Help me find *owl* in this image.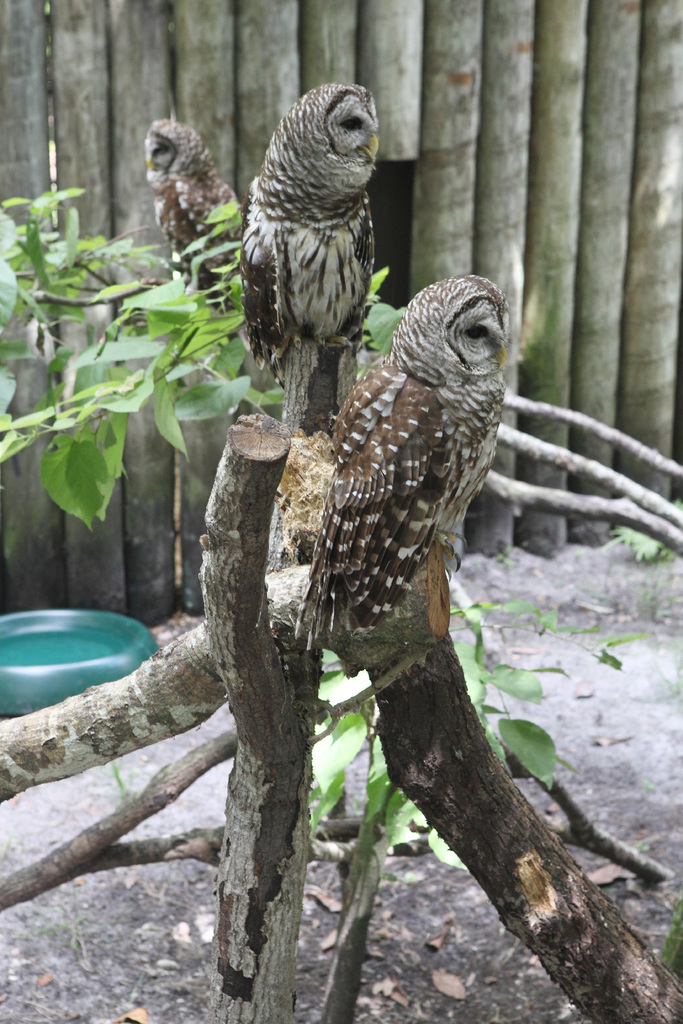
Found it: left=236, top=82, right=375, bottom=379.
